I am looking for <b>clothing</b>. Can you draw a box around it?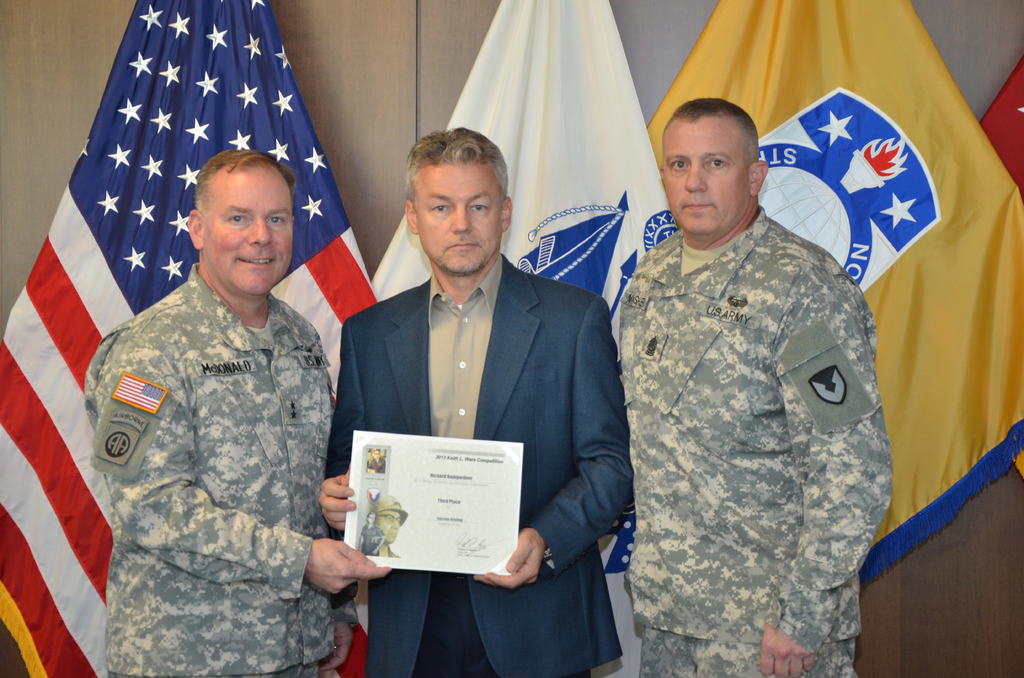
Sure, the bounding box is BBox(102, 260, 344, 677).
